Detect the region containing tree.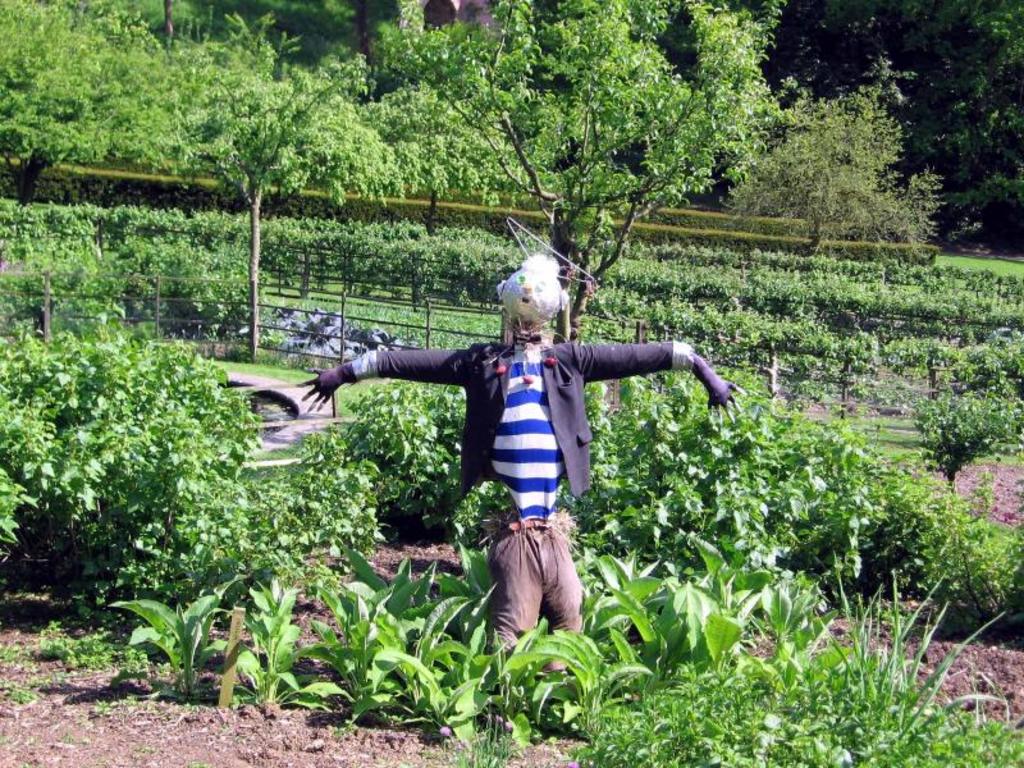
Rect(730, 55, 927, 247).
